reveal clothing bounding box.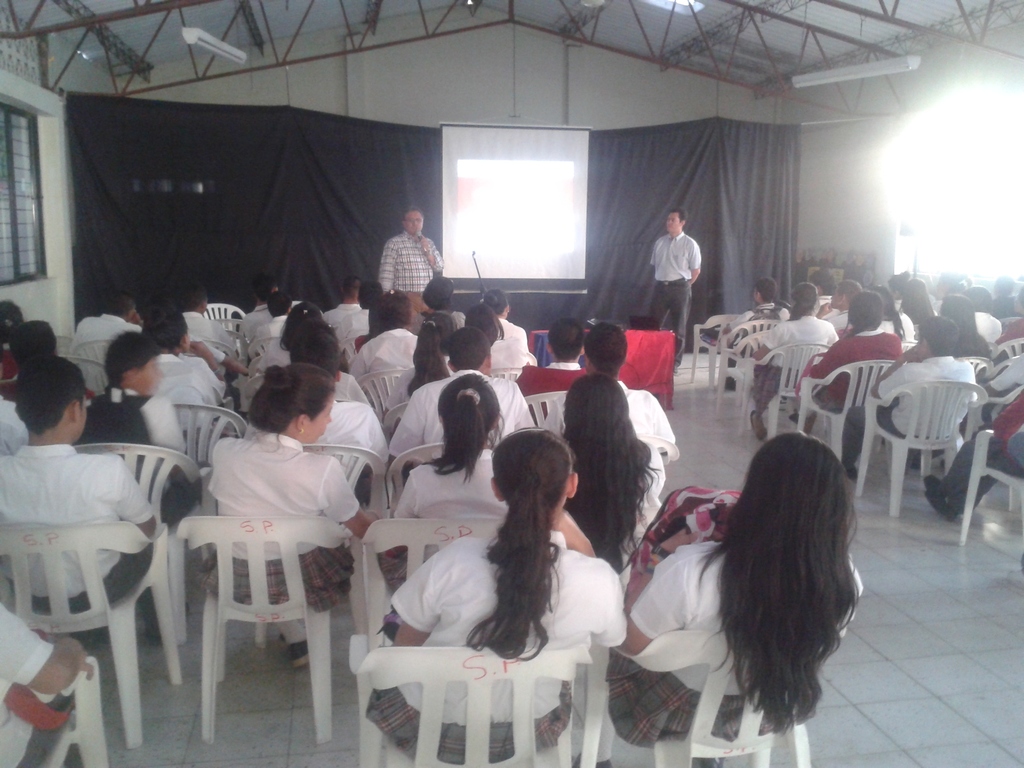
Revealed: [left=377, top=230, right=444, bottom=292].
